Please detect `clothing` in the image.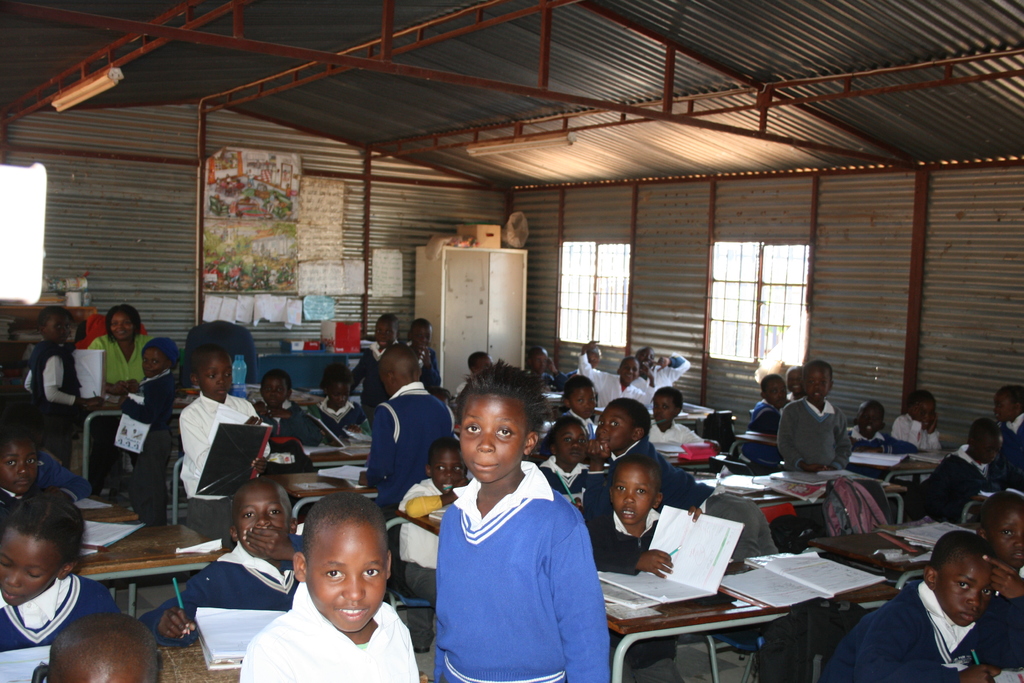
(x1=100, y1=384, x2=177, y2=504).
